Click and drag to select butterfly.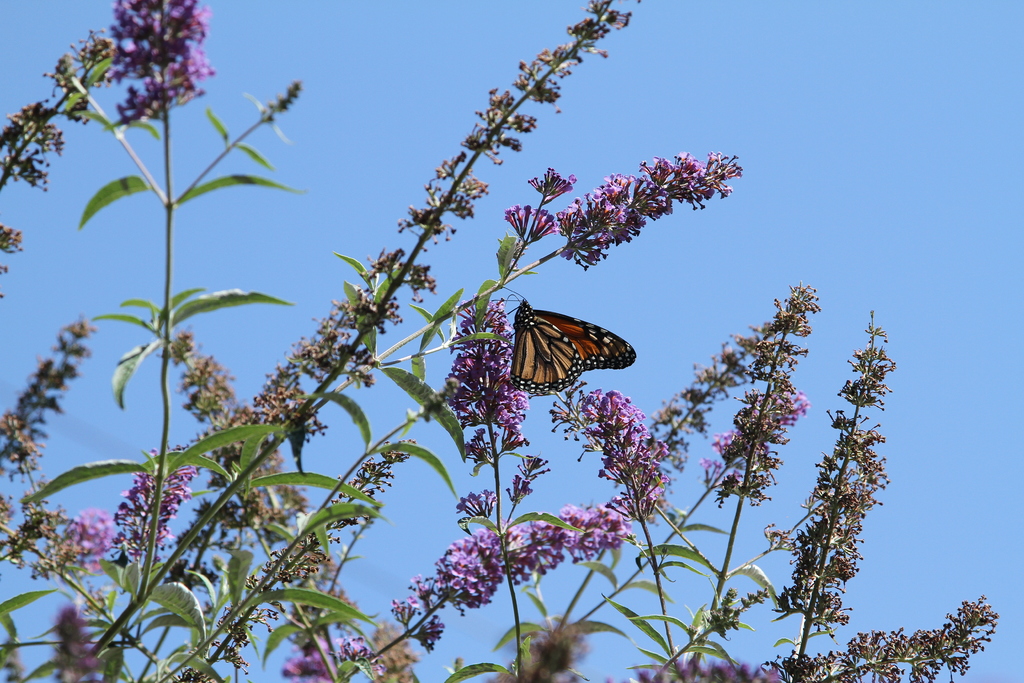
Selection: <bbox>485, 283, 638, 391</bbox>.
